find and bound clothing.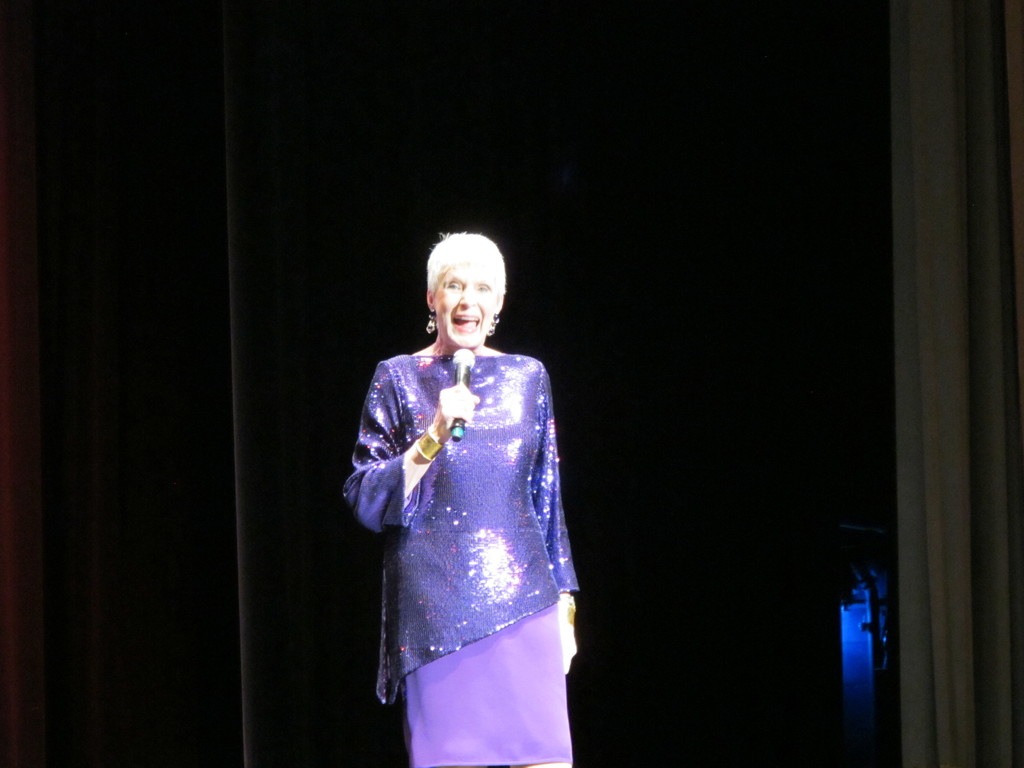
Bound: (left=334, top=283, right=590, bottom=755).
